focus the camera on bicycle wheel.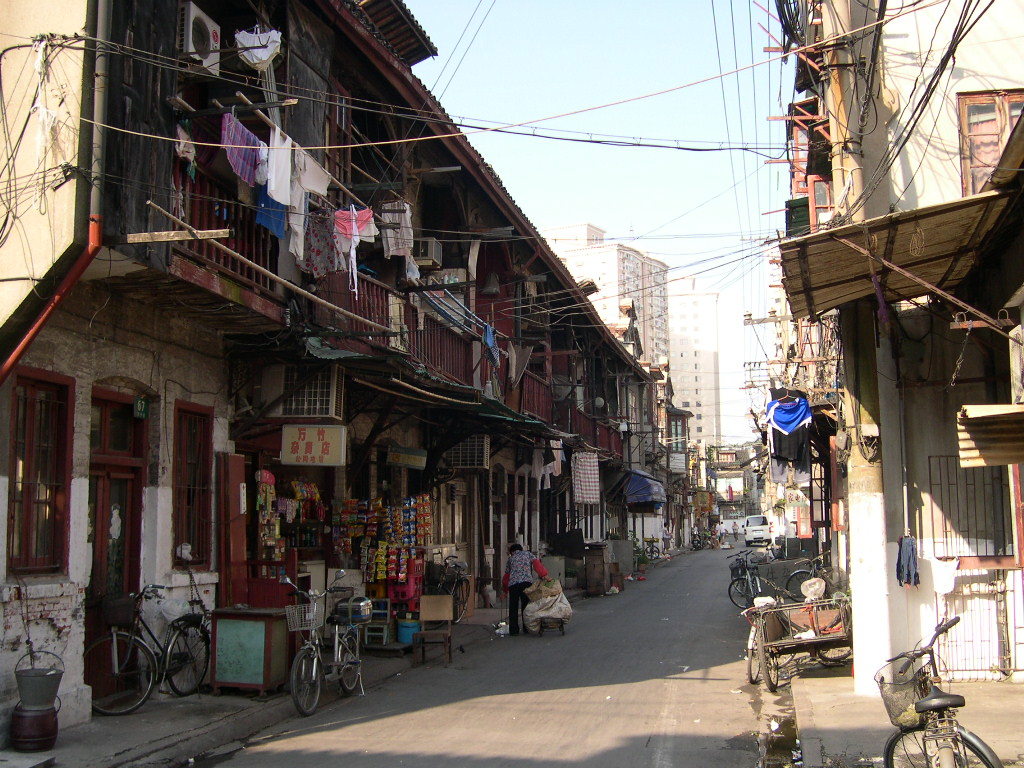
Focus region: detection(338, 635, 362, 693).
